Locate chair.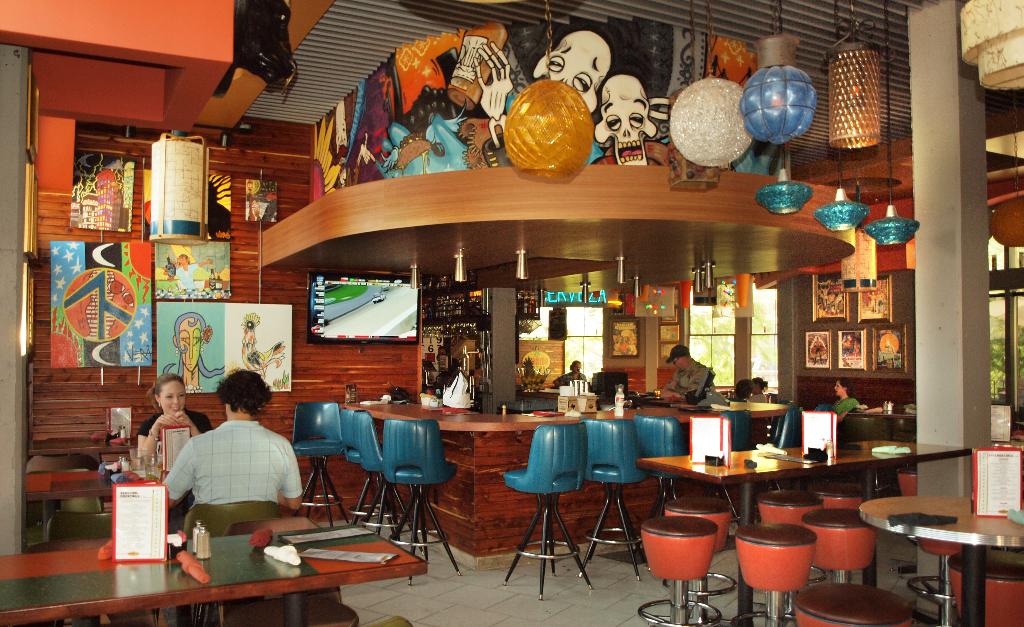
Bounding box: bbox=(664, 494, 732, 626).
